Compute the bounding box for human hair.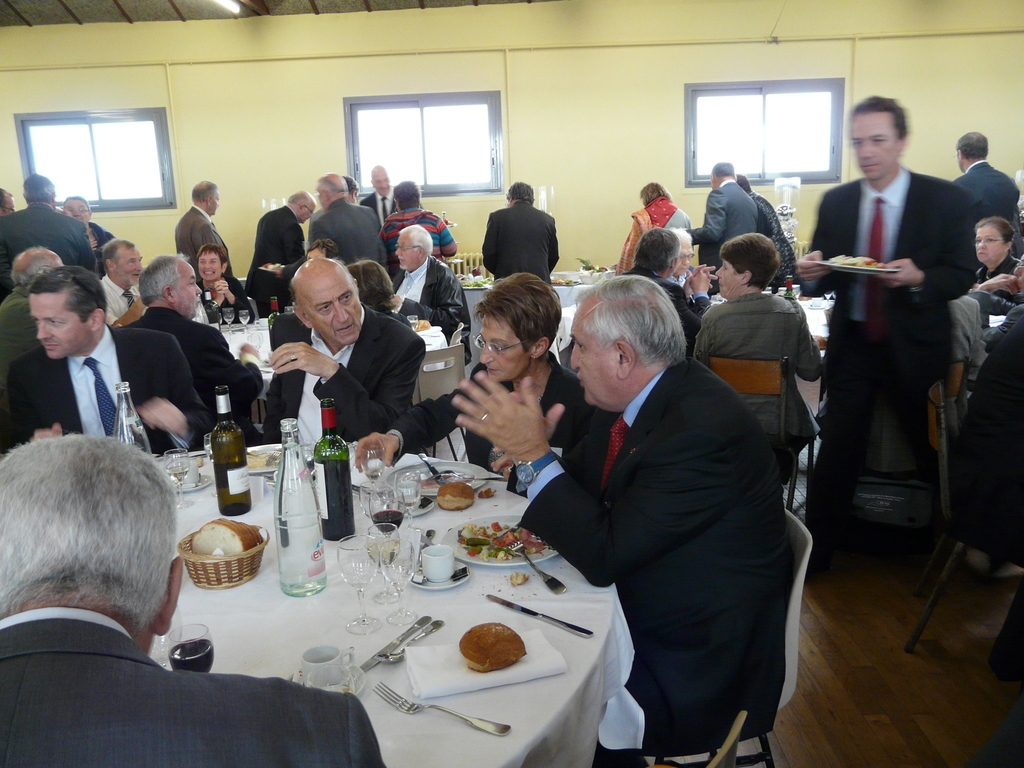
x1=27 y1=264 x2=108 y2=319.
